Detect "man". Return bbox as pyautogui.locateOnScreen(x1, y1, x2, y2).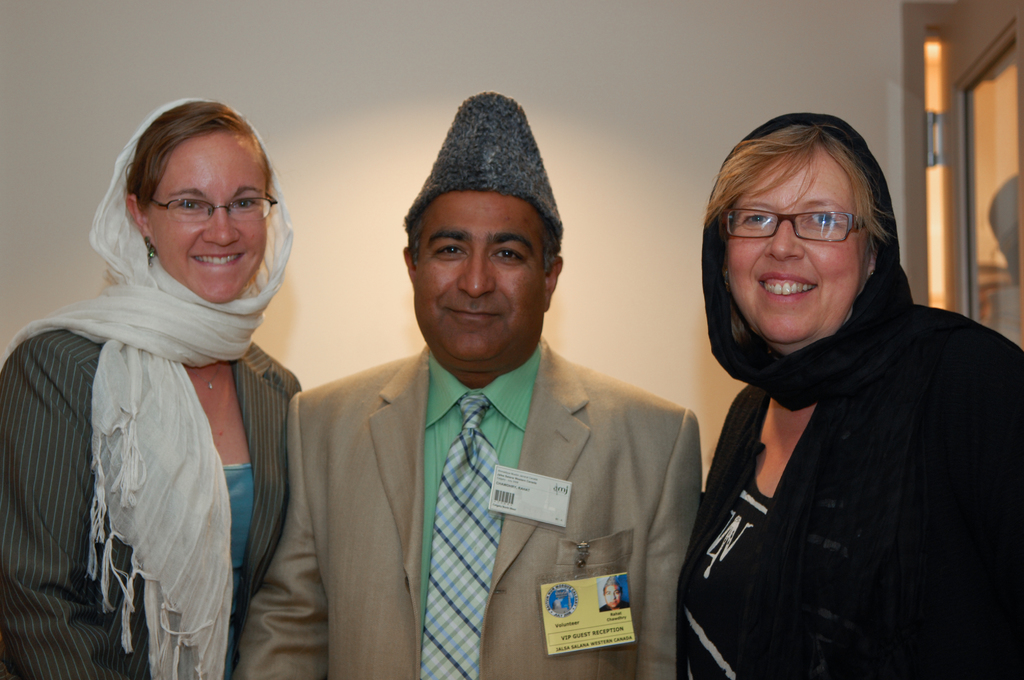
pyautogui.locateOnScreen(248, 140, 724, 656).
